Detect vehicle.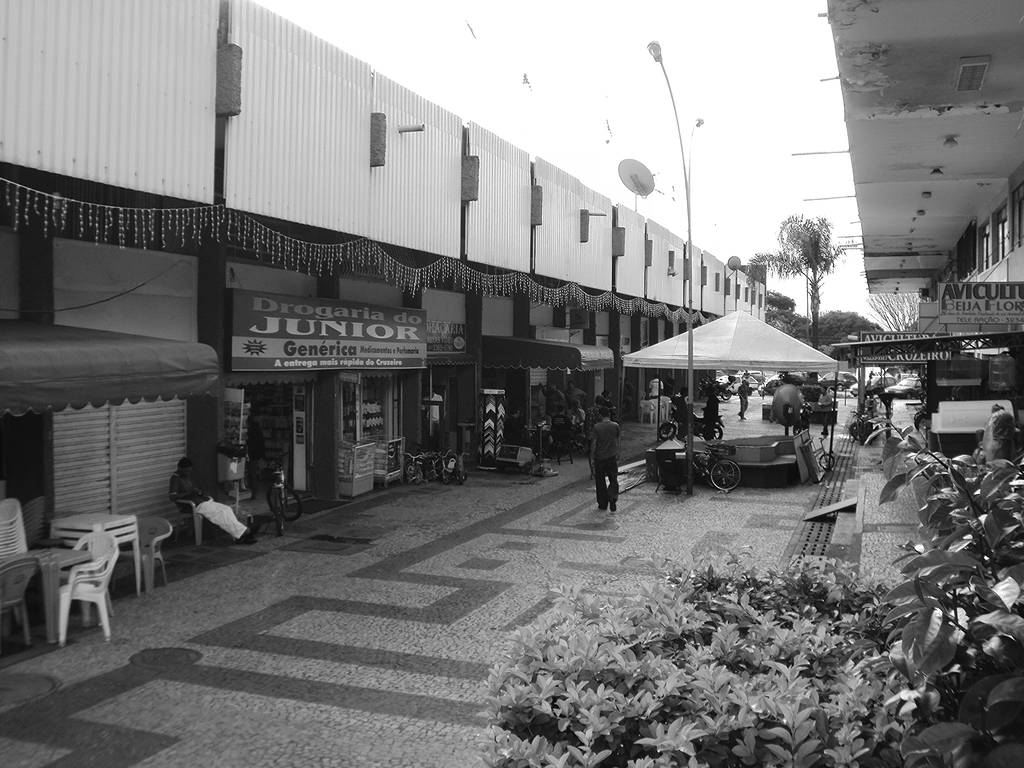
Detected at left=769, top=369, right=822, bottom=387.
